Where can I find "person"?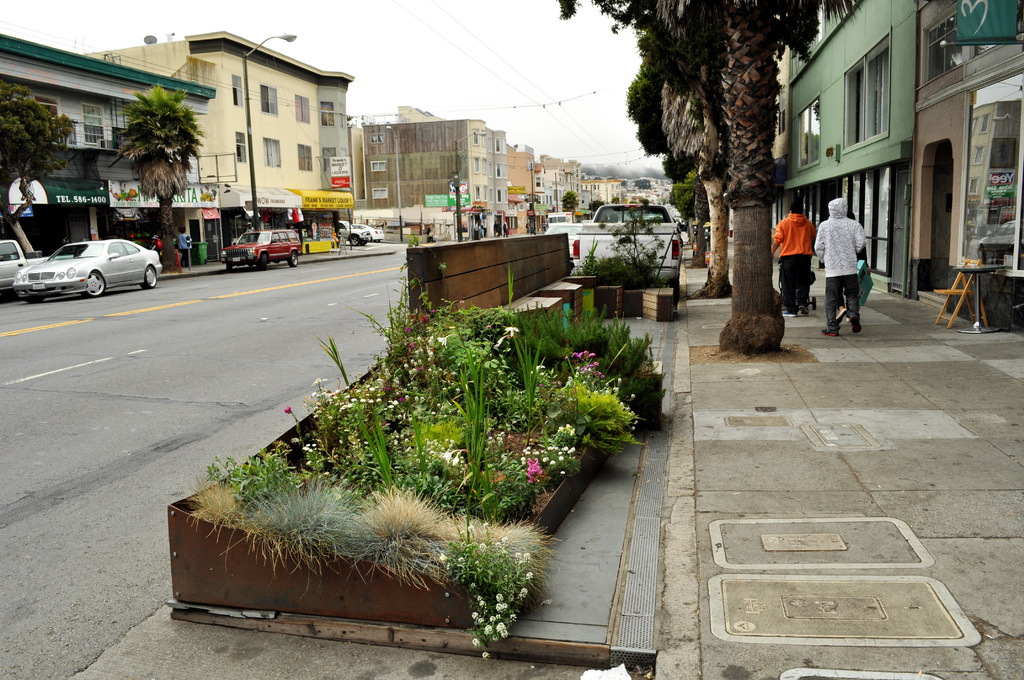
You can find it at region(822, 179, 873, 325).
